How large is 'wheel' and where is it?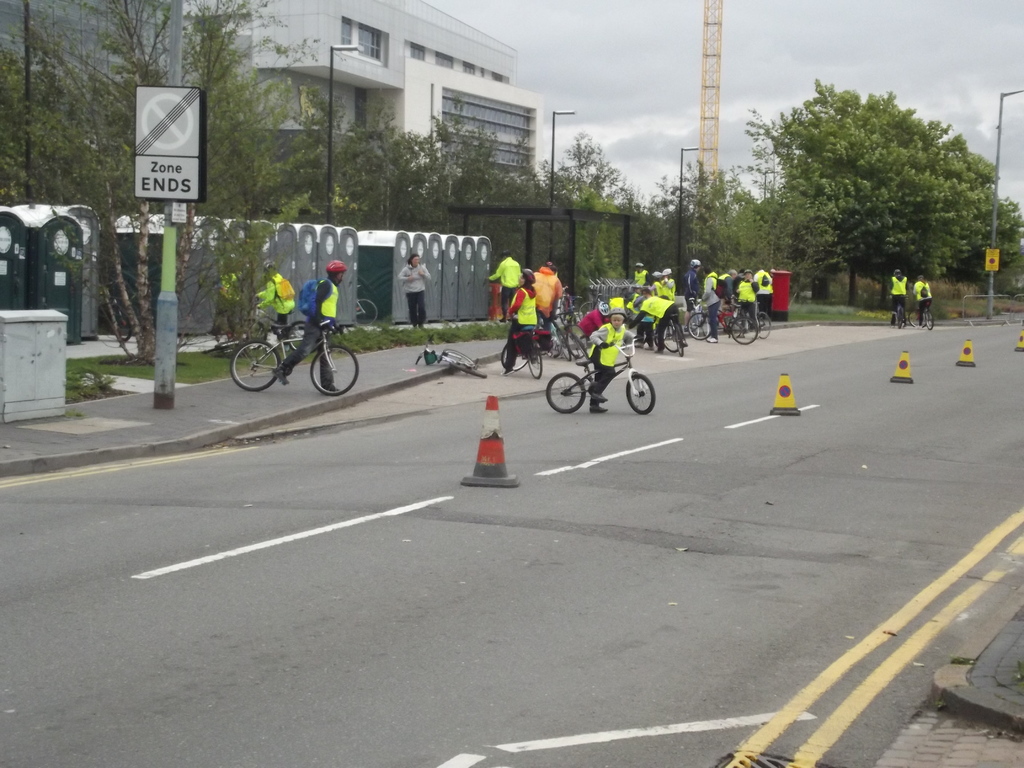
Bounding box: box=[550, 326, 564, 358].
